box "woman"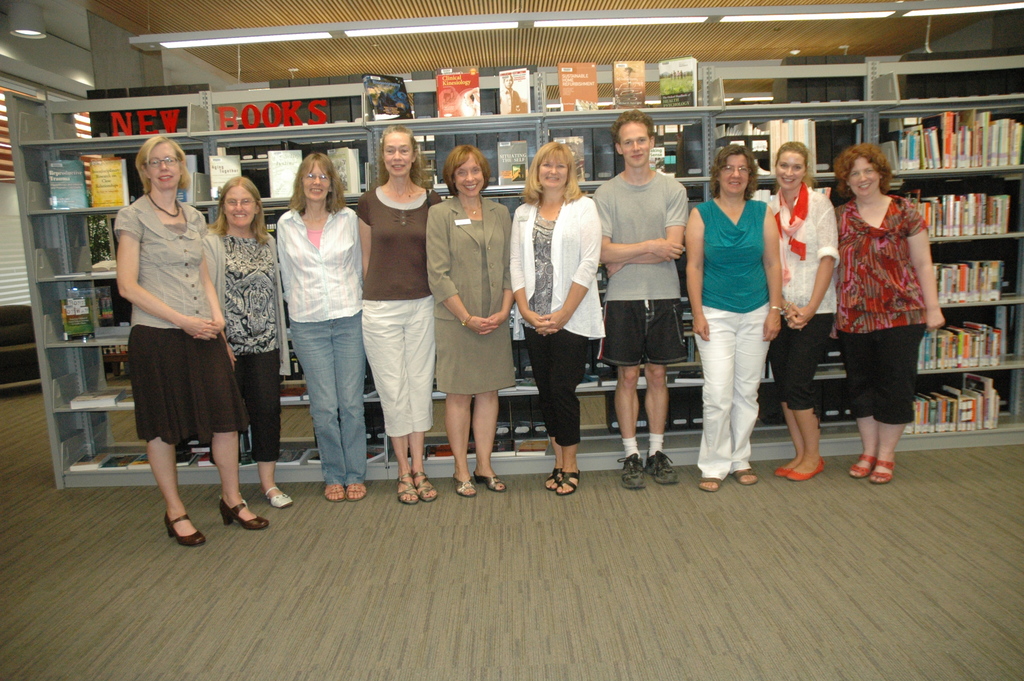
region(124, 152, 249, 527)
